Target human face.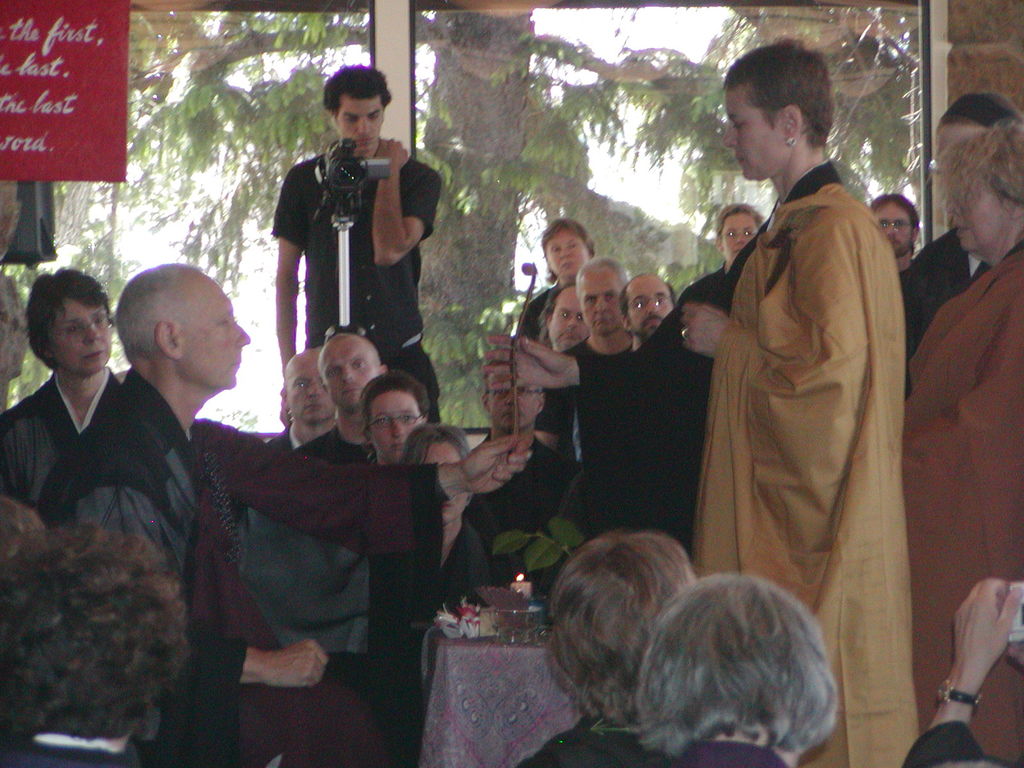
Target region: (x1=364, y1=383, x2=426, y2=458).
